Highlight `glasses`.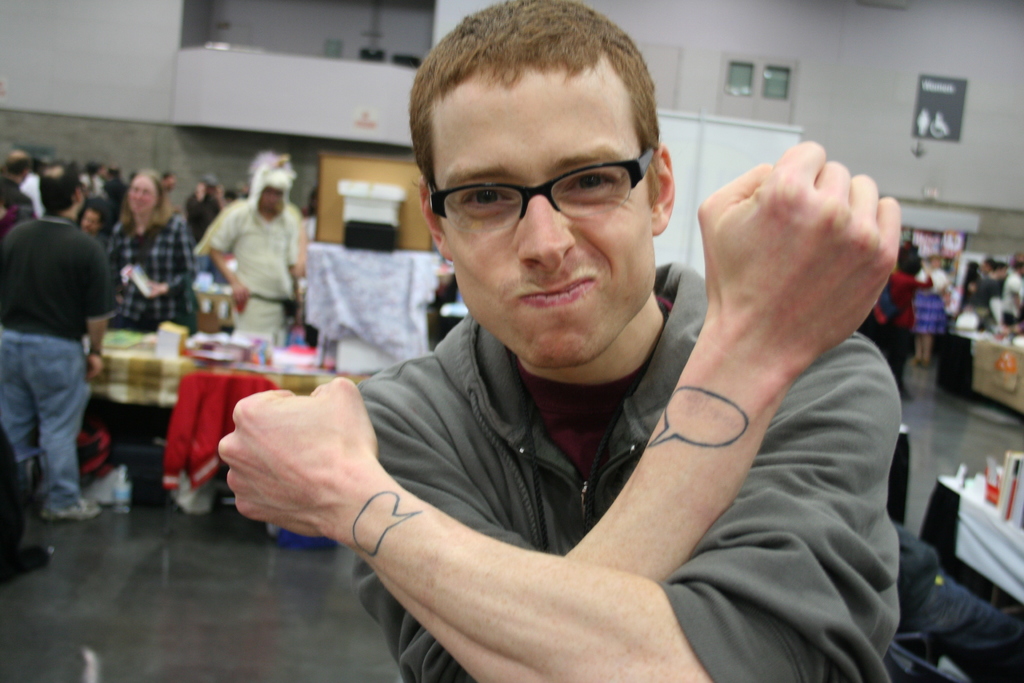
Highlighted region: 421,147,671,230.
